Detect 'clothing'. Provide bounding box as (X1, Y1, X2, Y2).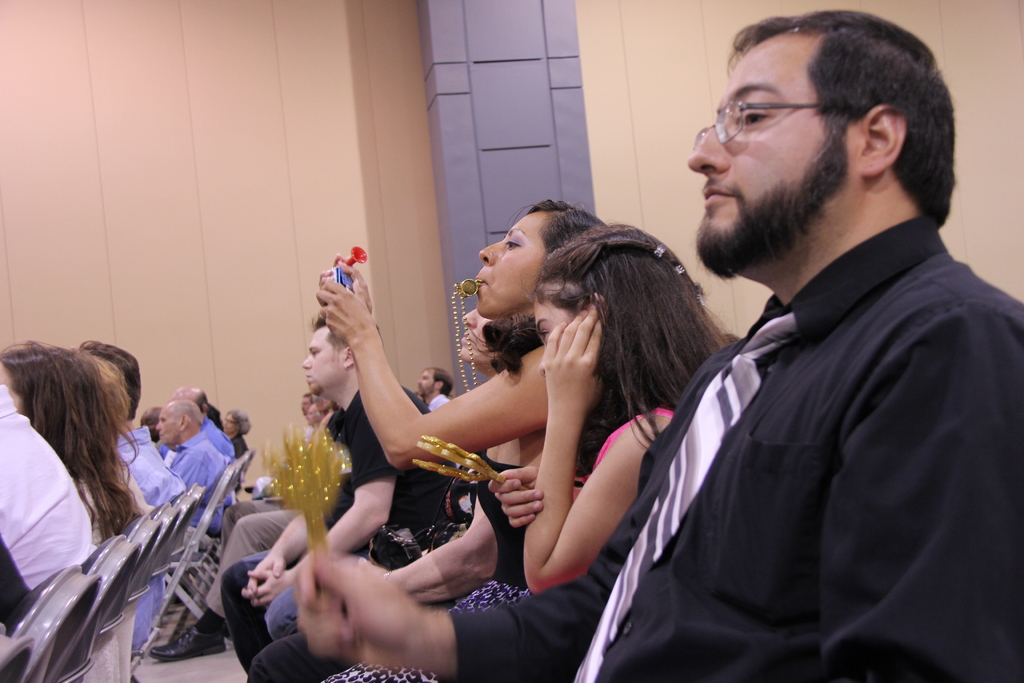
(319, 402, 678, 680).
